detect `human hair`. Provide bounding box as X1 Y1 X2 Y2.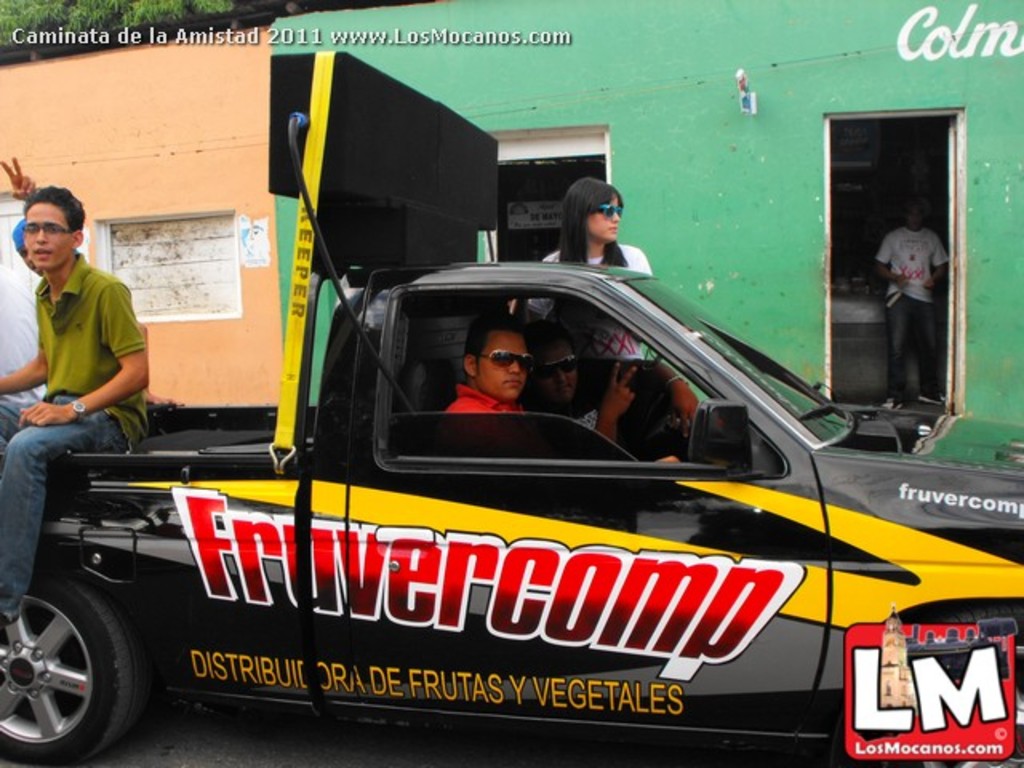
24 181 86 229.
